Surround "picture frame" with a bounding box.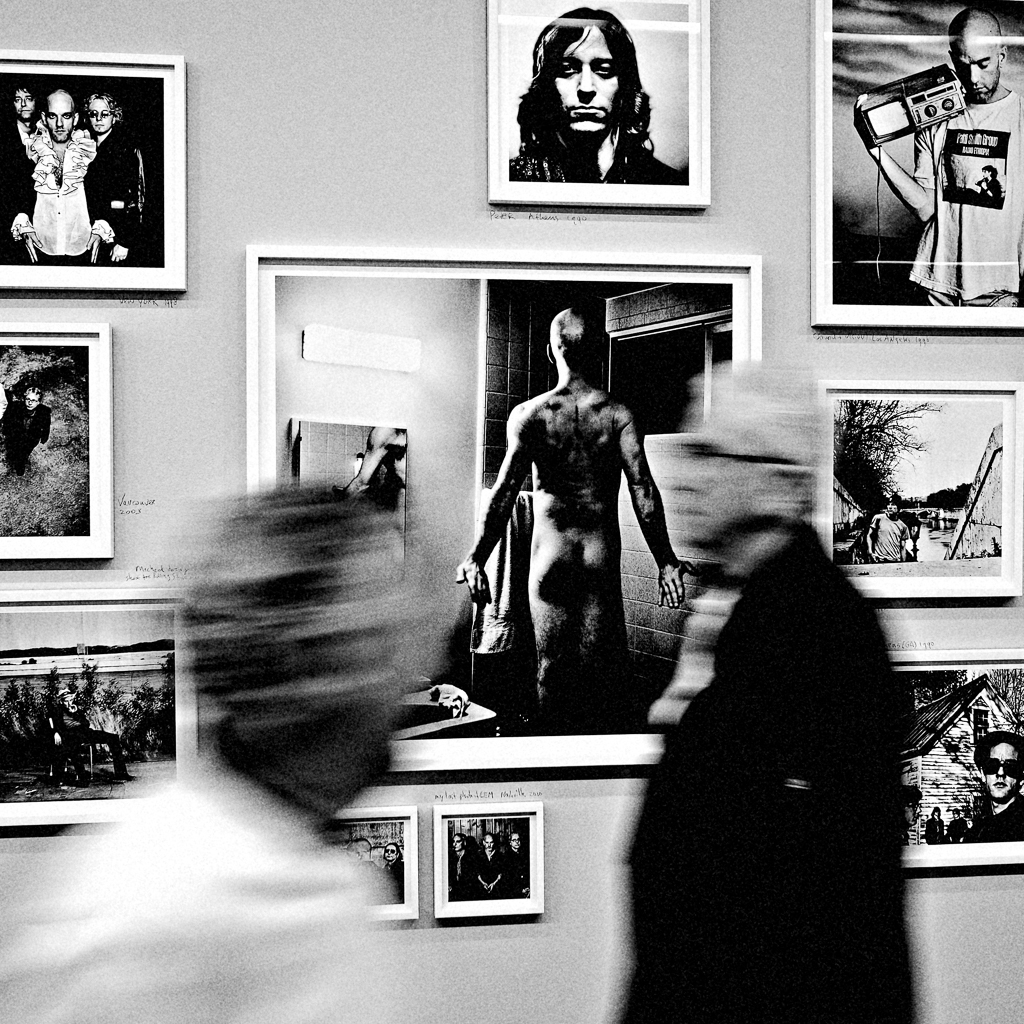
327/804/419/922.
